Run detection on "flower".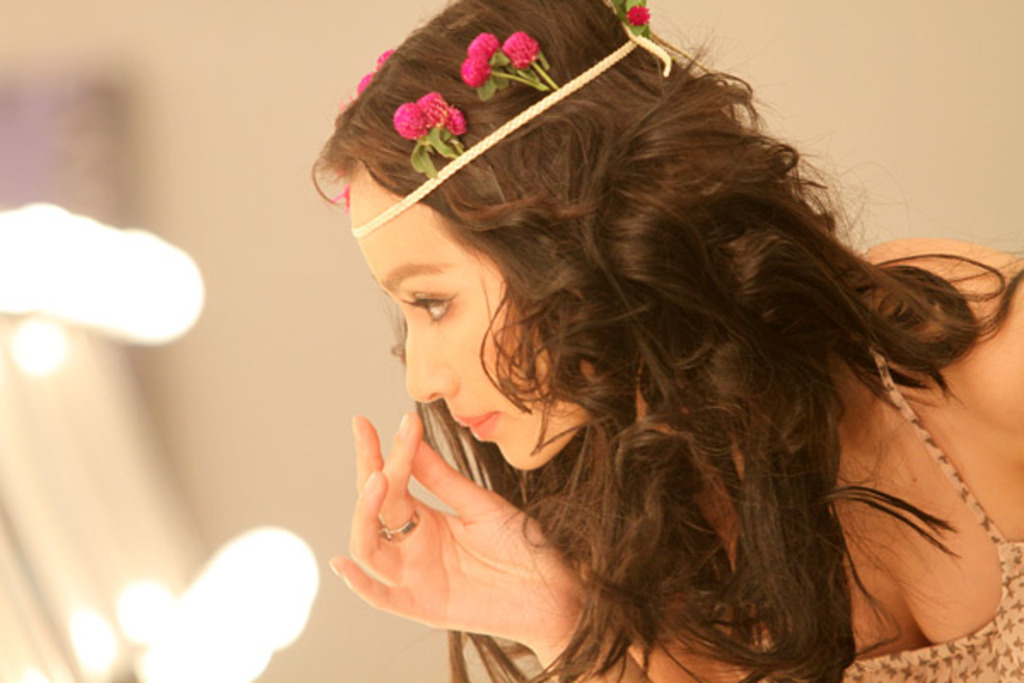
Result: 500,26,538,70.
